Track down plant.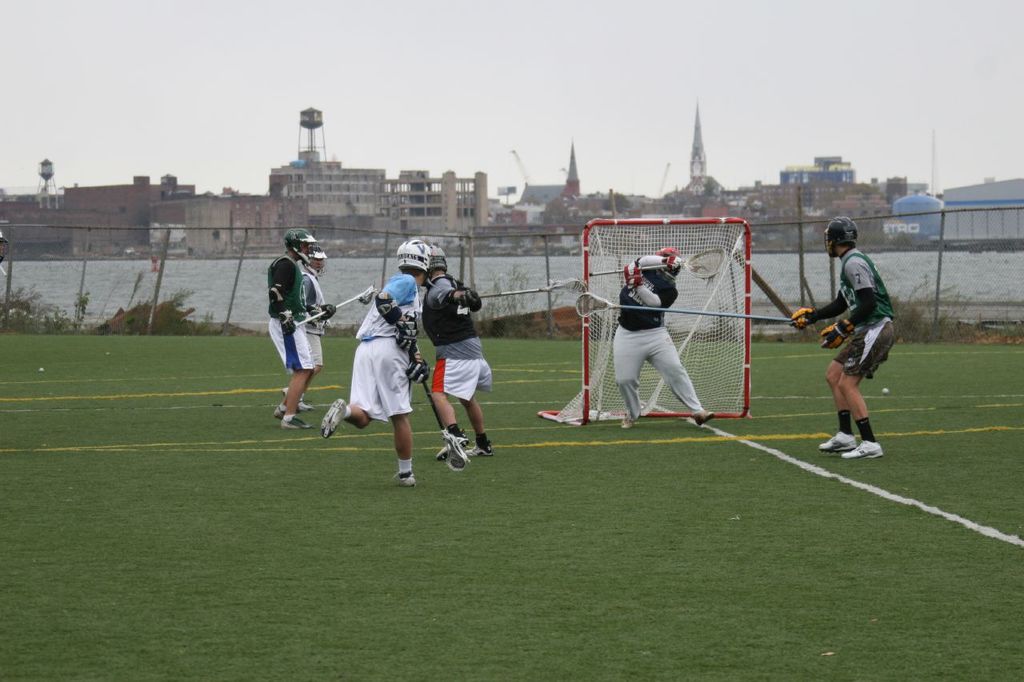
Tracked to box(198, 309, 225, 327).
